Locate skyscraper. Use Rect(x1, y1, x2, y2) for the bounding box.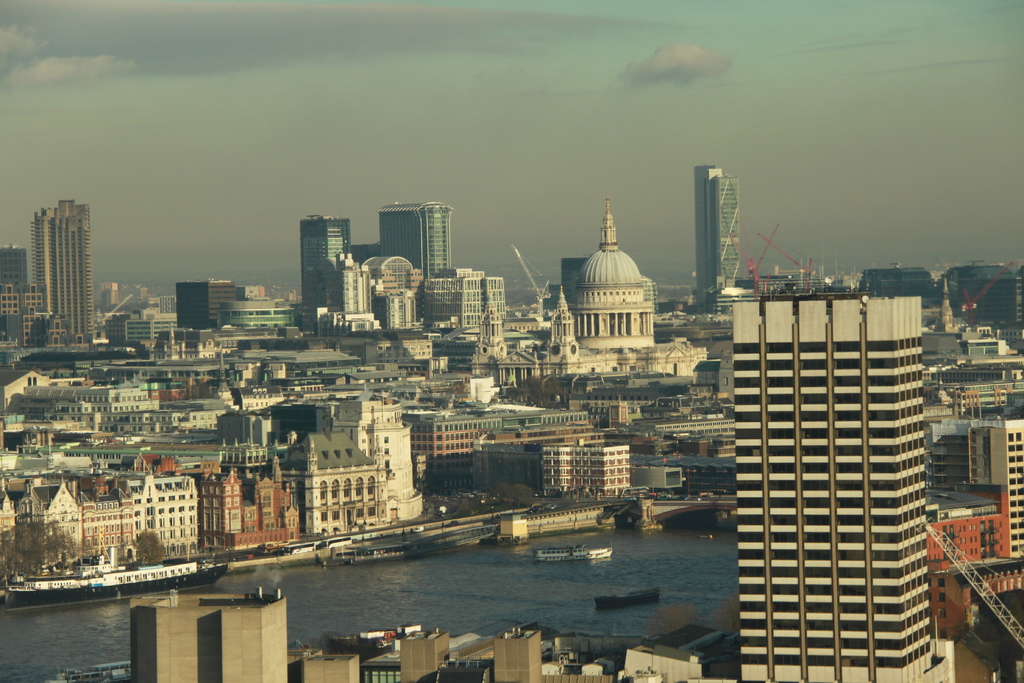
Rect(705, 169, 752, 298).
